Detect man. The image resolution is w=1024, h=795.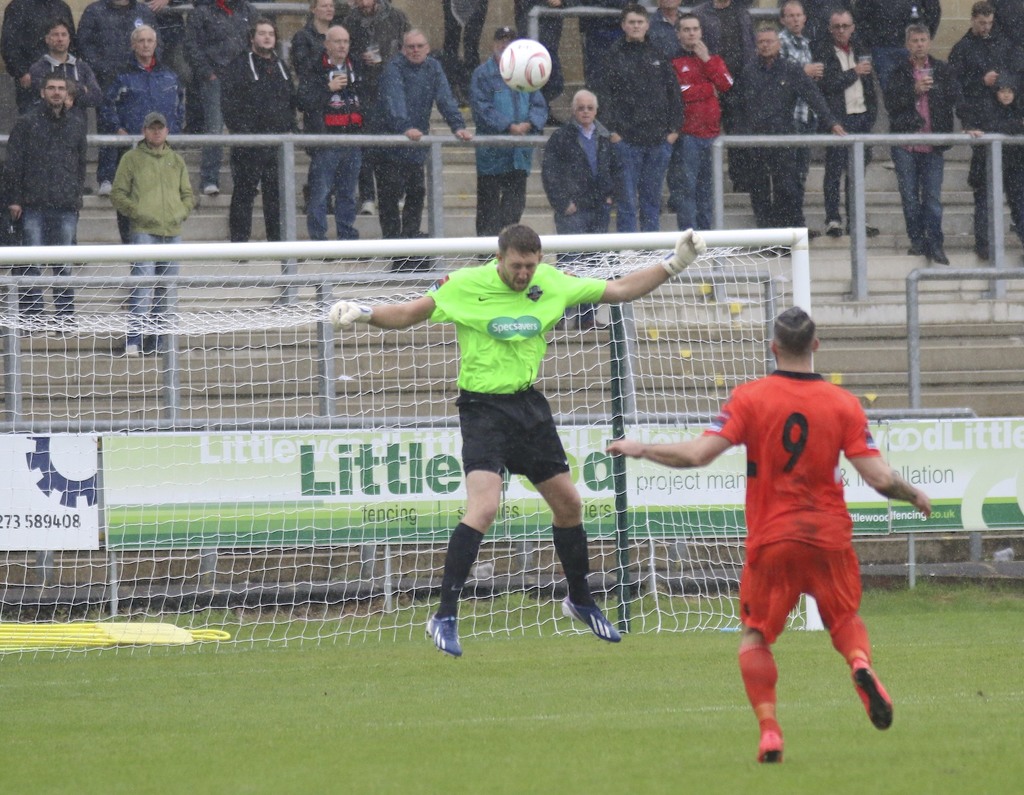
left=538, top=87, right=619, bottom=265.
